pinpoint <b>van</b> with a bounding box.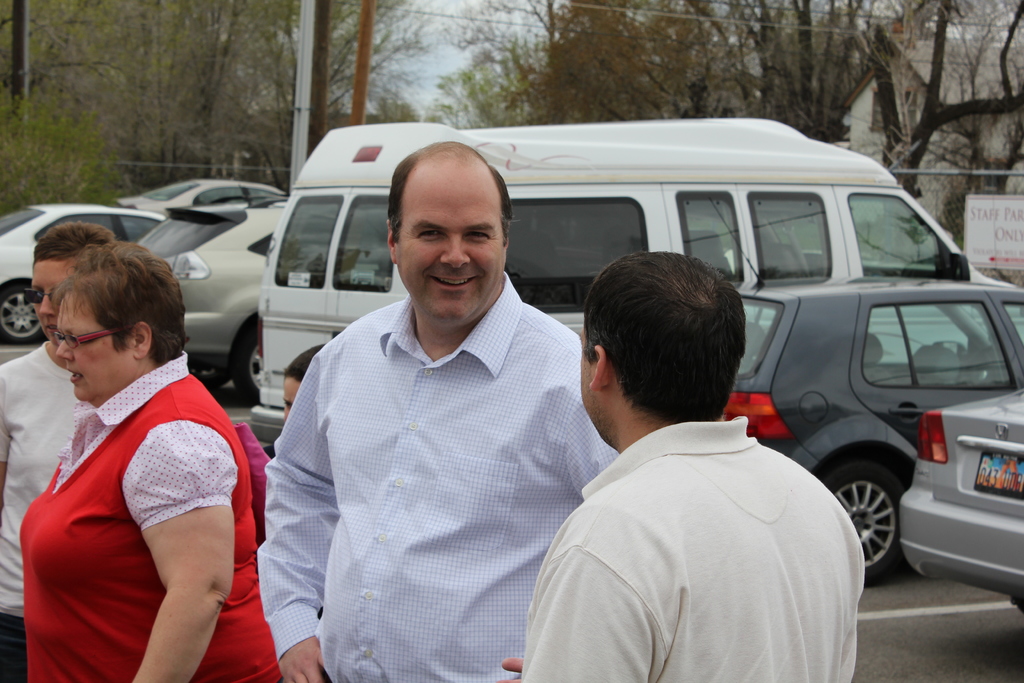
left=246, top=112, right=1023, bottom=445.
